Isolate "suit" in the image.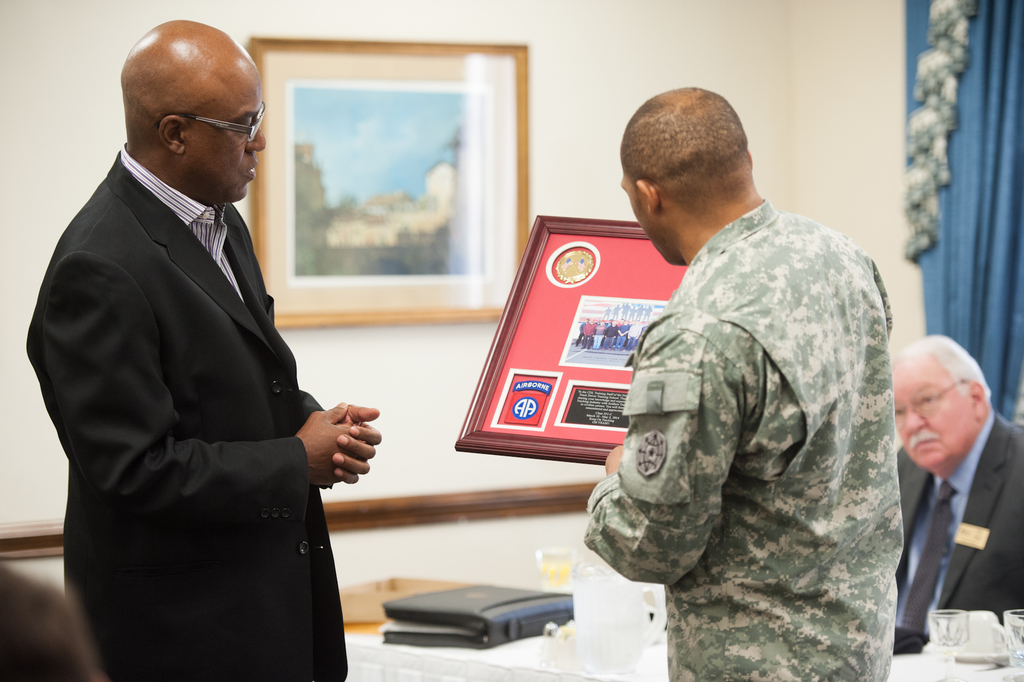
Isolated region: <region>893, 410, 1023, 652</region>.
